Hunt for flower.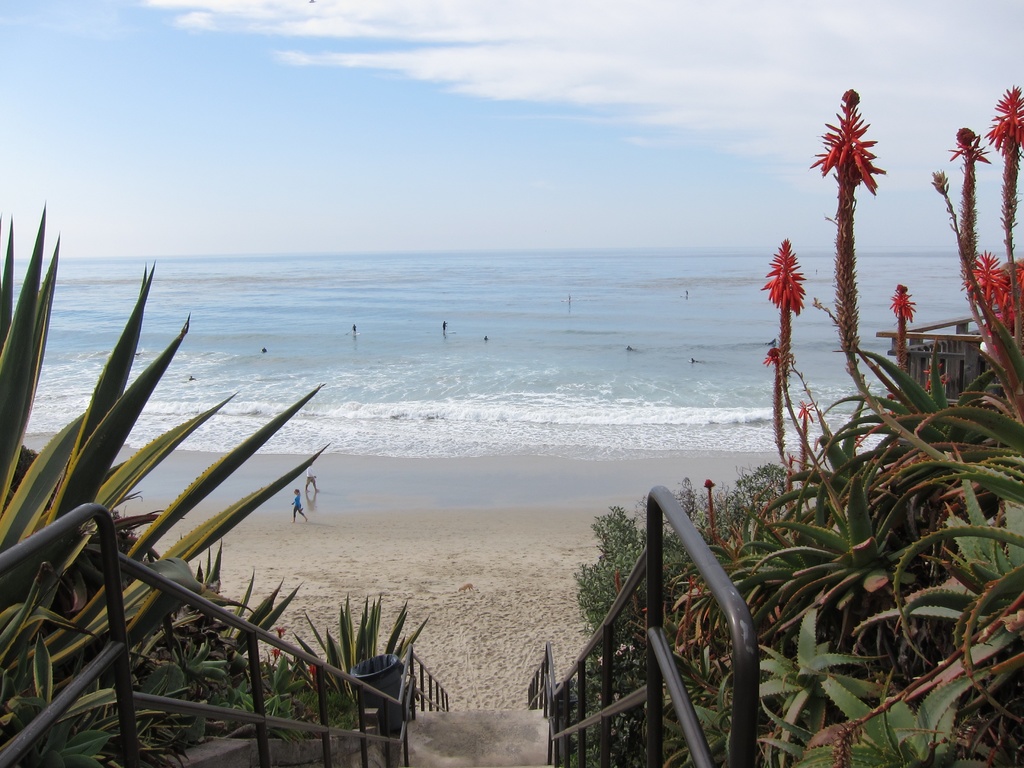
Hunted down at [x1=981, y1=80, x2=1023, y2=154].
